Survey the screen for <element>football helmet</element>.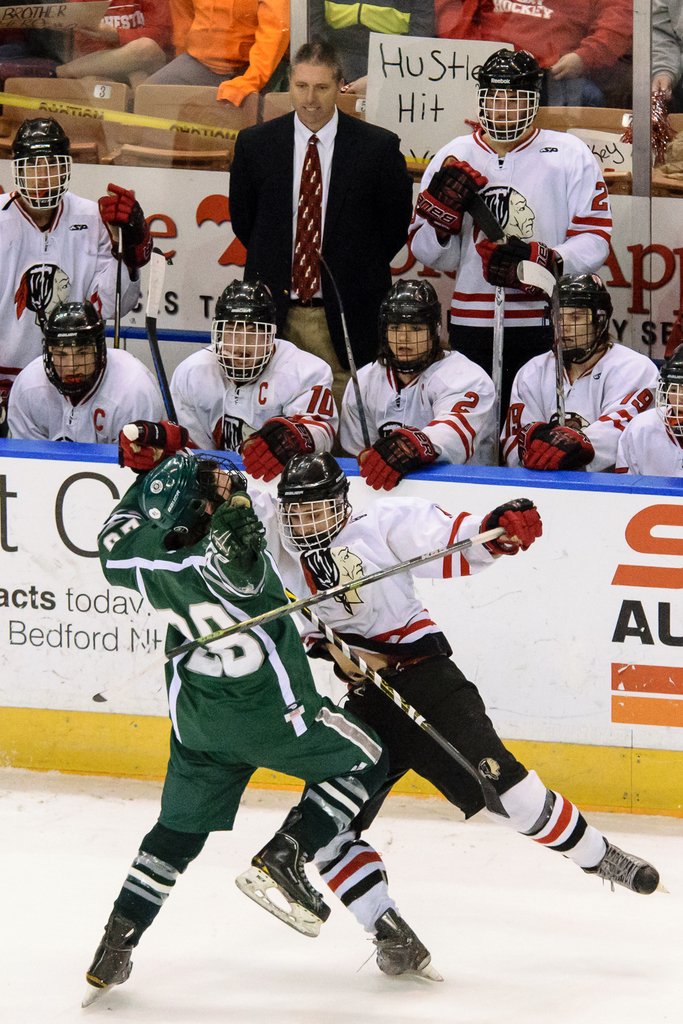
Survey found: 472 49 549 144.
